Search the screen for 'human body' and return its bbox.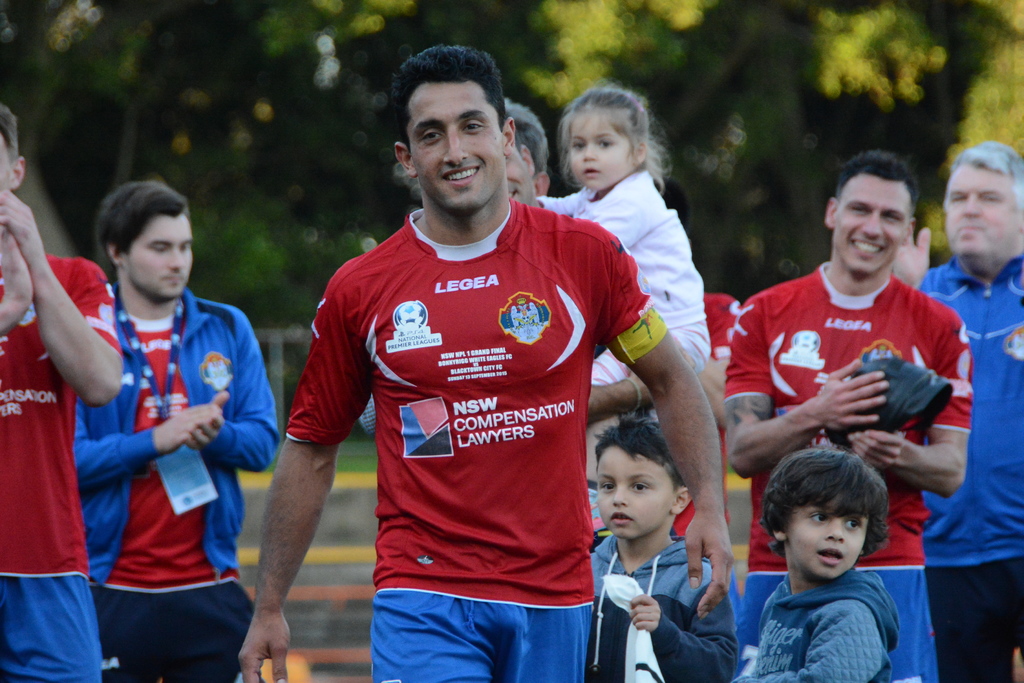
Found: <box>731,567,904,682</box>.
